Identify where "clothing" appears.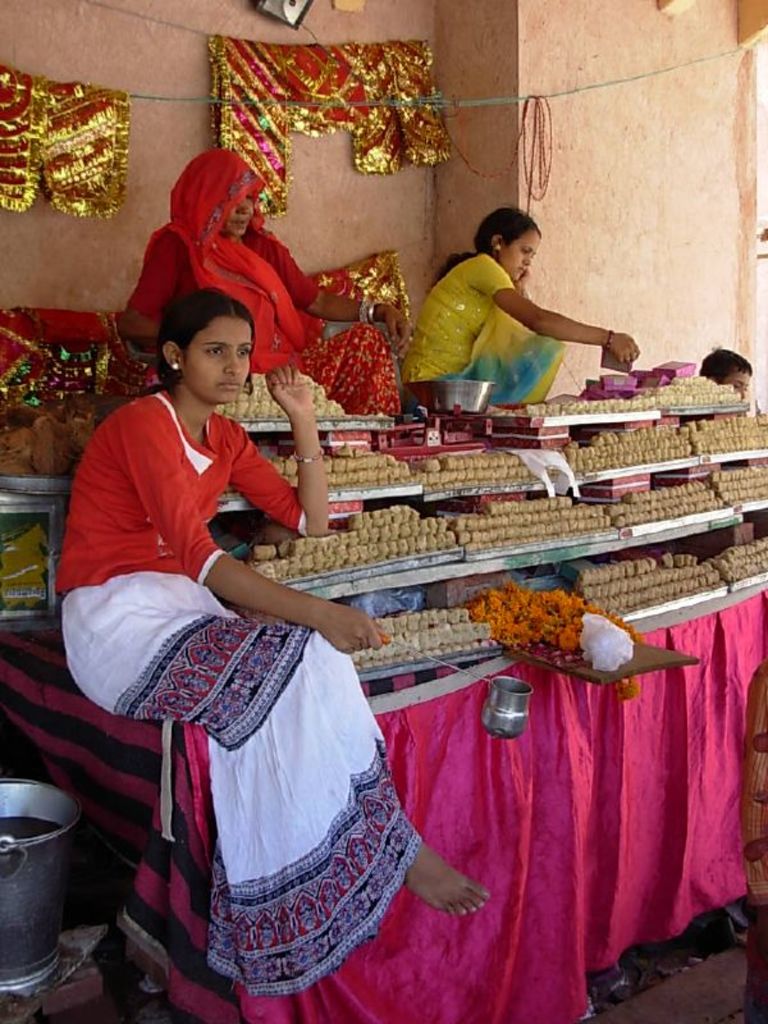
Appears at (397, 251, 566, 406).
